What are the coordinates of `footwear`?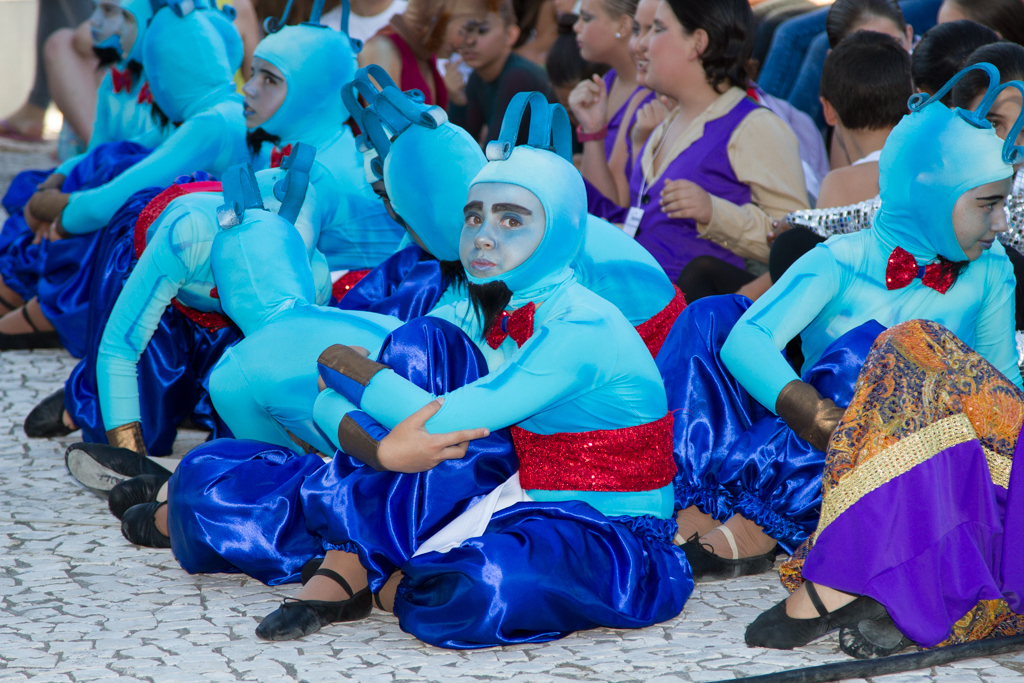
<box>2,303,73,348</box>.
